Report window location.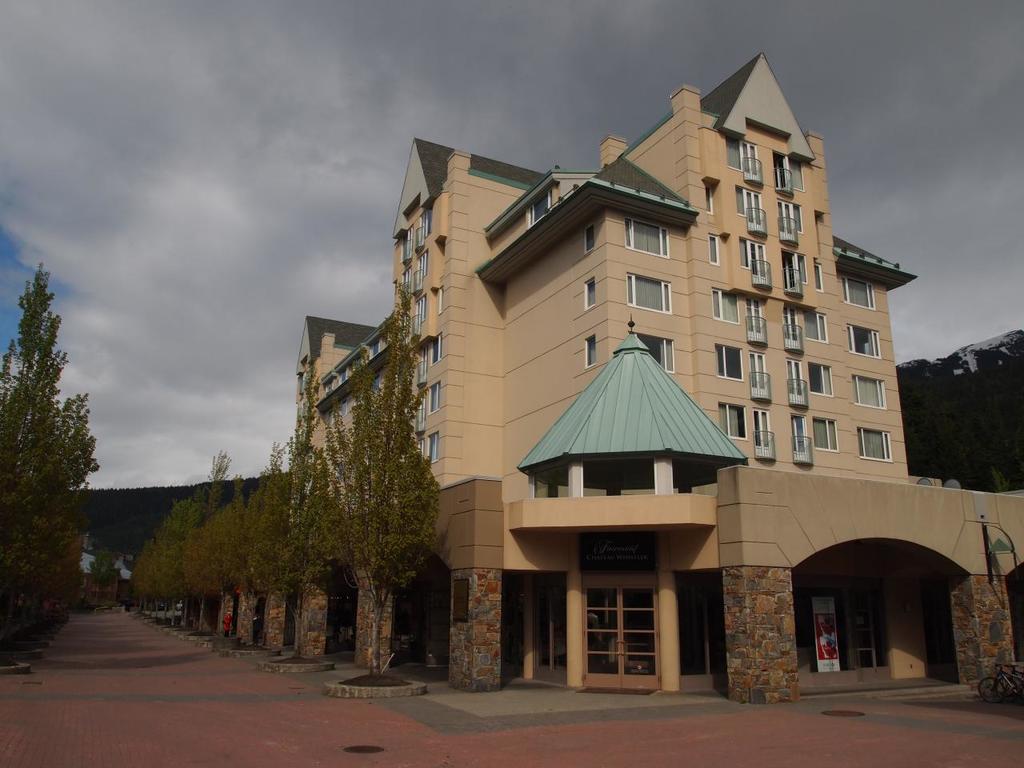
Report: 795,204,806,233.
